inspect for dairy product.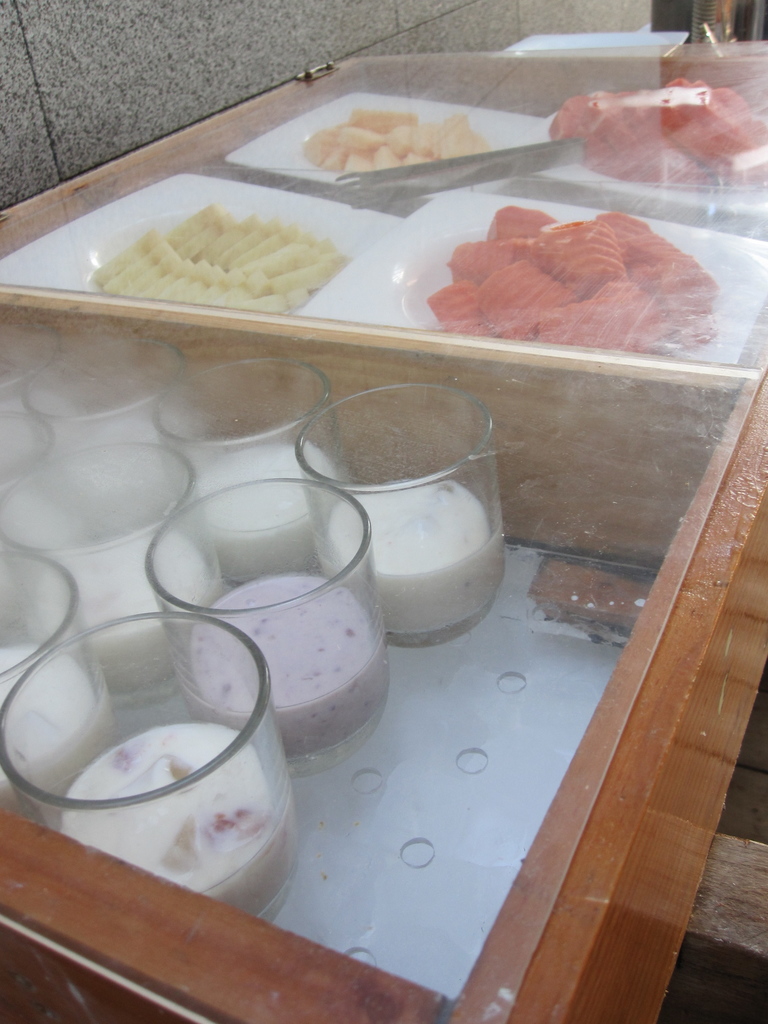
Inspection: x1=196, y1=451, x2=327, y2=588.
